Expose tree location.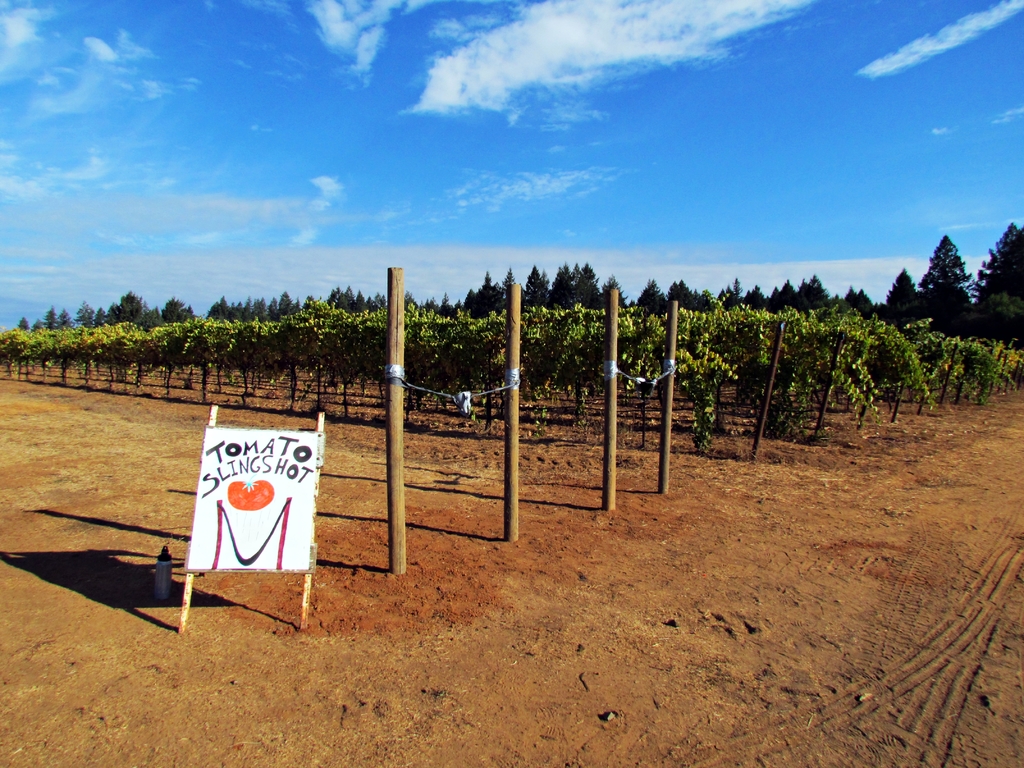
Exposed at bbox=[726, 283, 742, 309].
